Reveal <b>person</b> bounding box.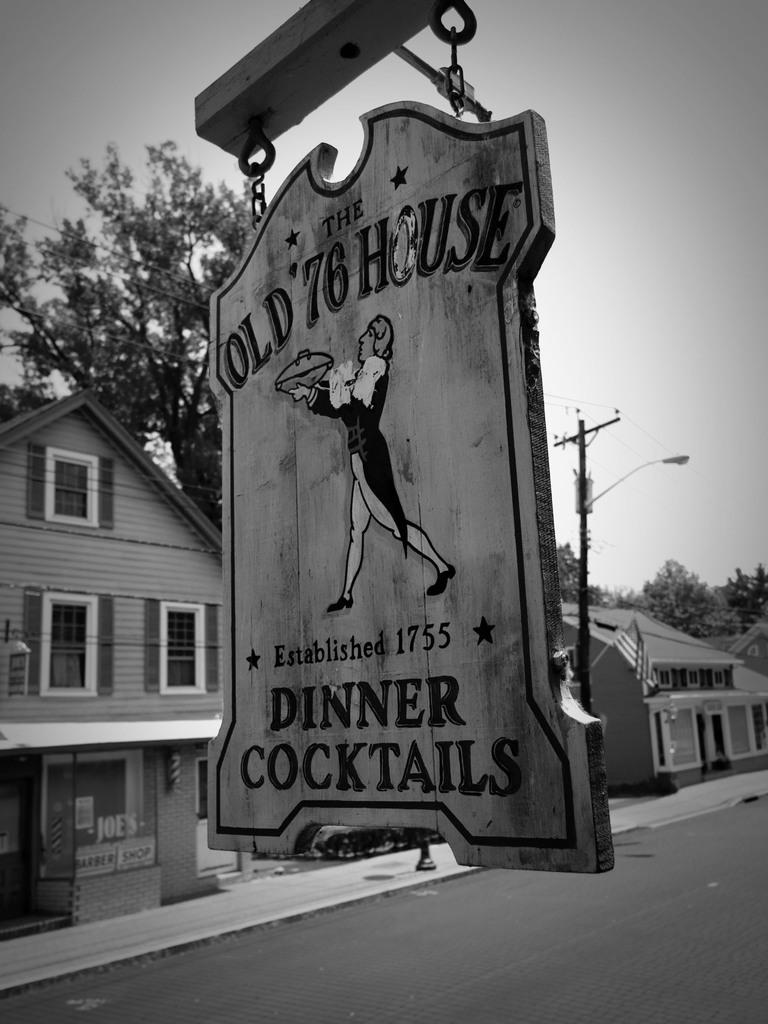
Revealed: 286,312,468,607.
